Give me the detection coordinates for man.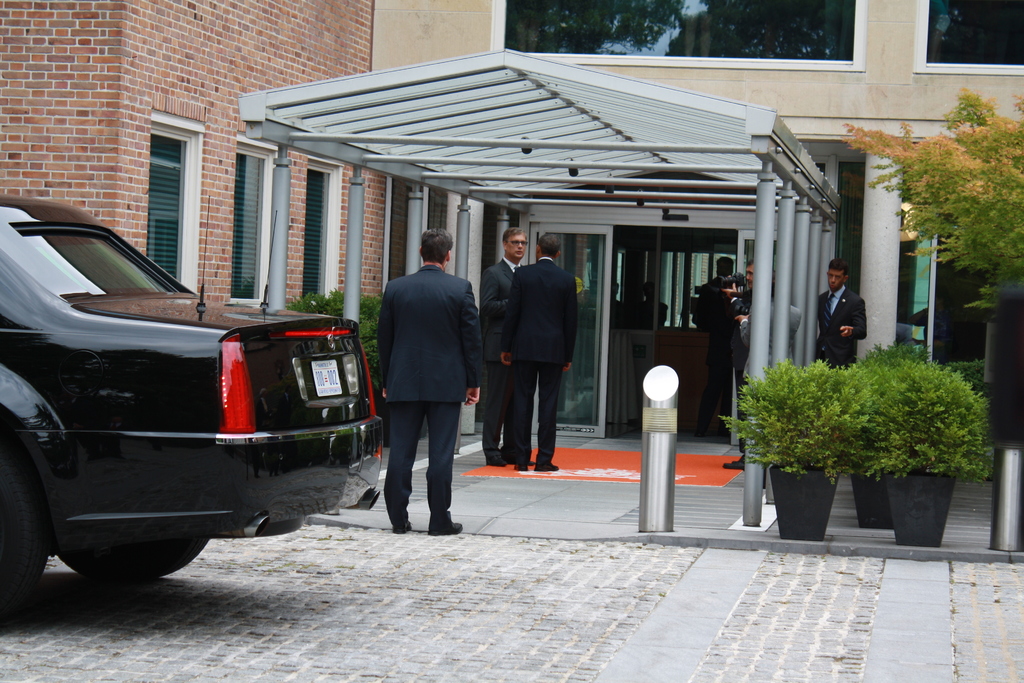
<bbox>499, 233, 580, 473</bbox>.
